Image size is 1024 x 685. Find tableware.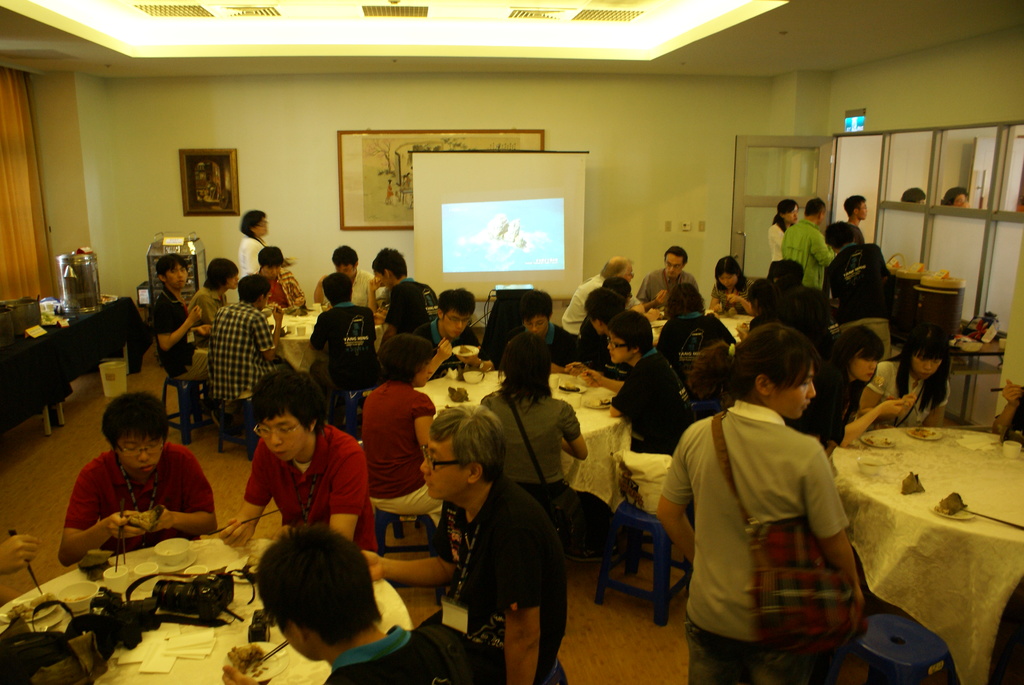
Rect(930, 501, 970, 523).
